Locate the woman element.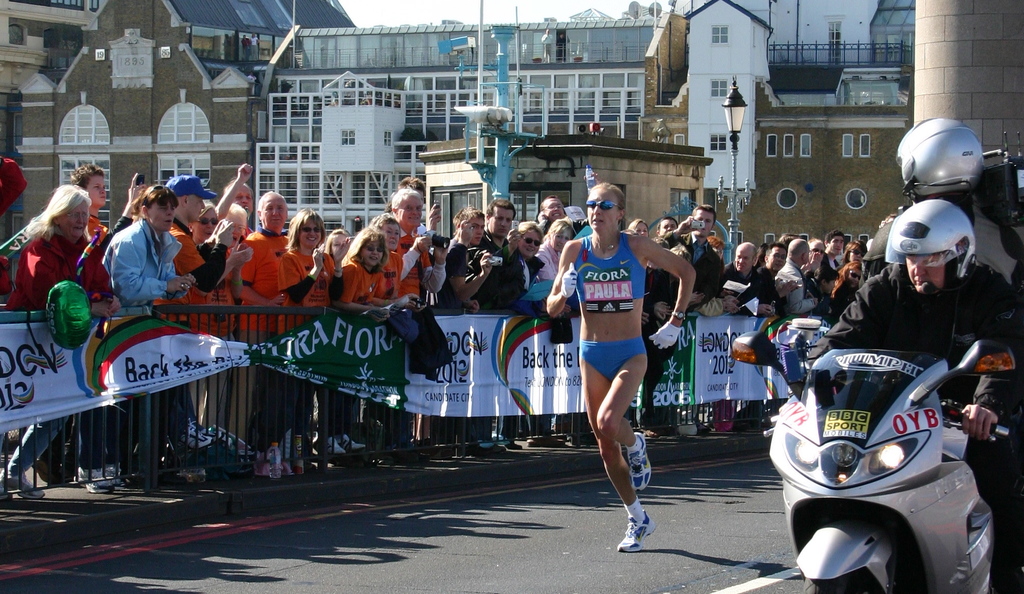
Element bbox: (x1=431, y1=206, x2=504, y2=449).
